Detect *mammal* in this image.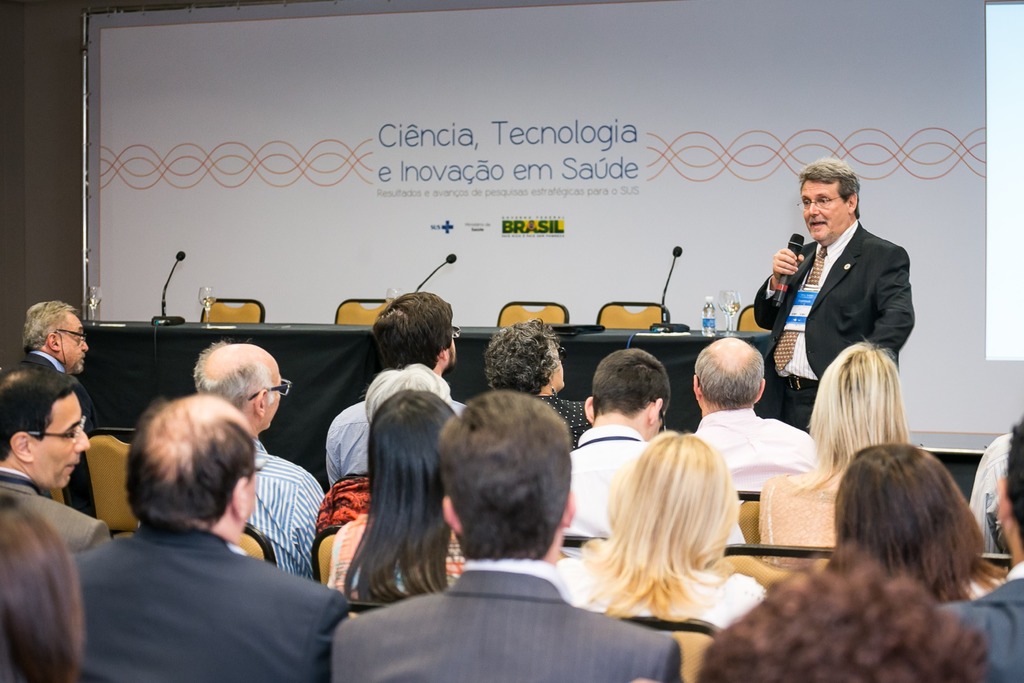
Detection: (left=324, top=363, right=462, bottom=583).
